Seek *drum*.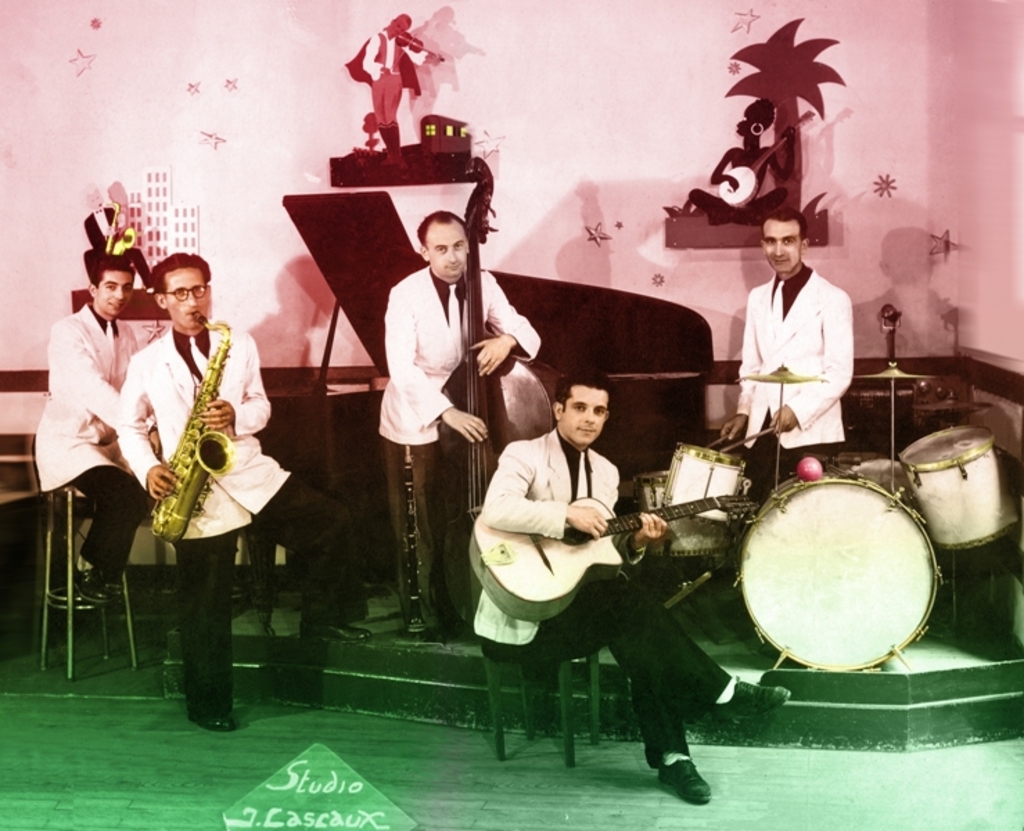
bbox(630, 470, 736, 562).
